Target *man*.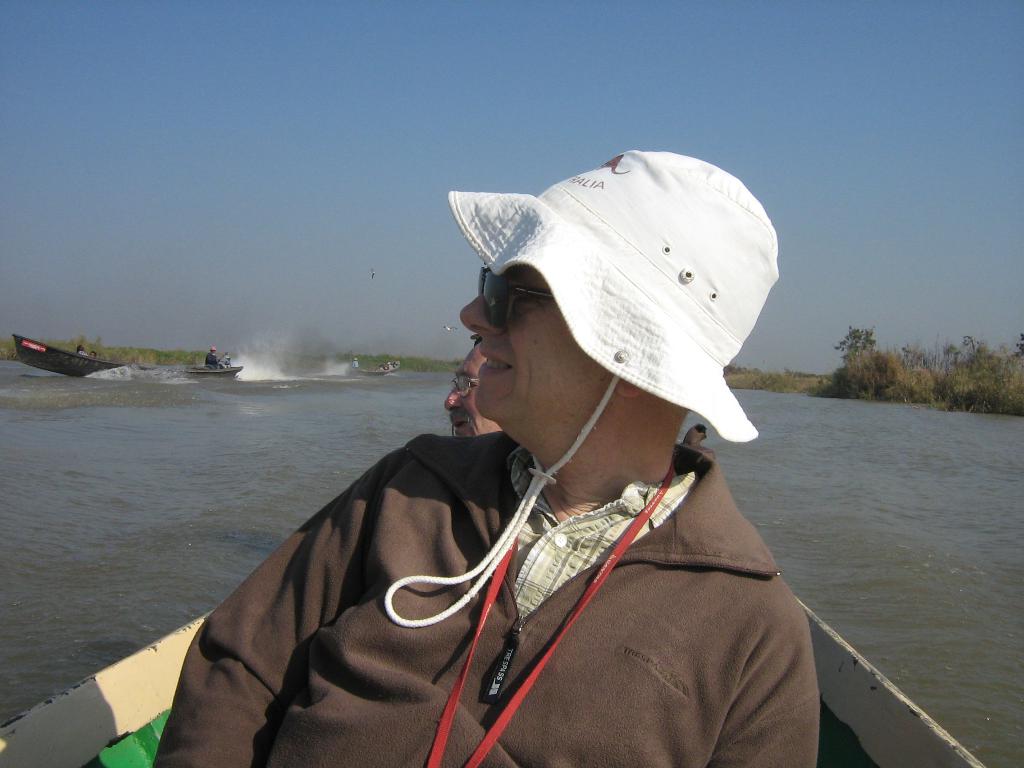
Target region: region(444, 333, 503, 437).
